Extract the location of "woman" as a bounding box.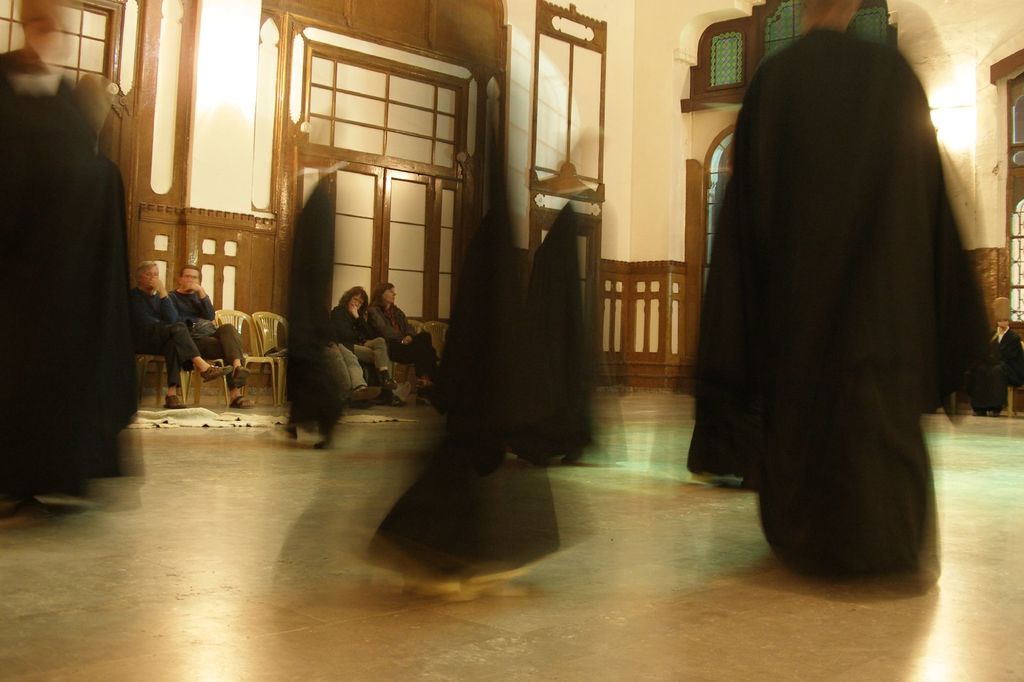
region(367, 284, 438, 404).
